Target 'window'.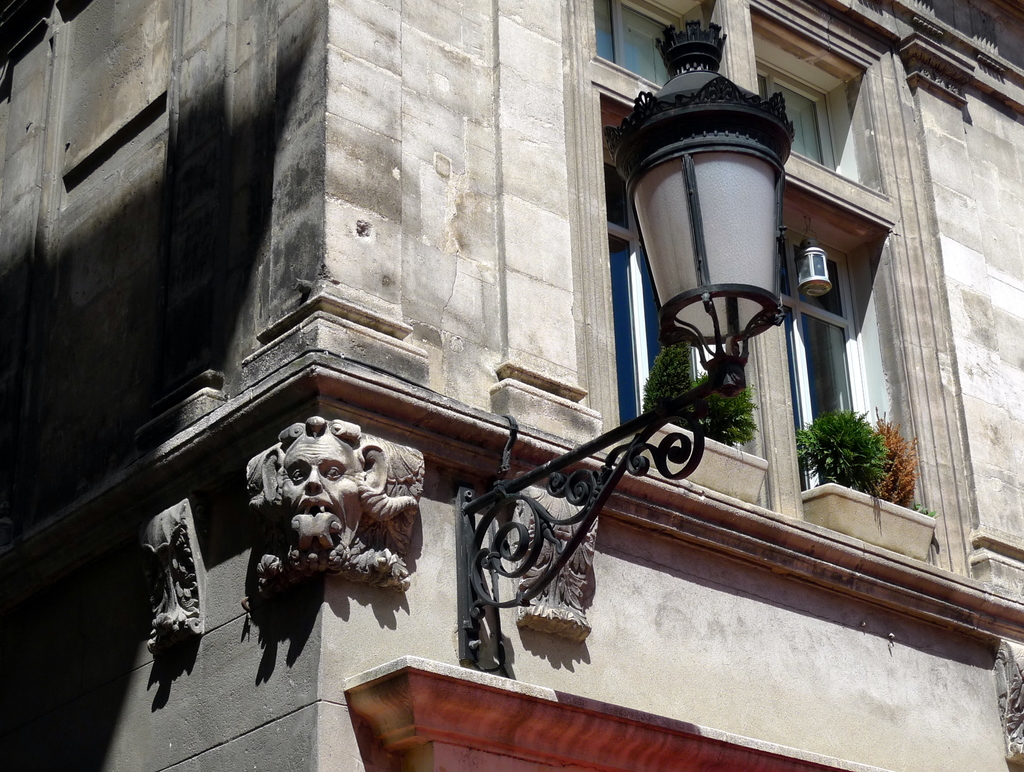
Target region: locate(601, 146, 728, 428).
